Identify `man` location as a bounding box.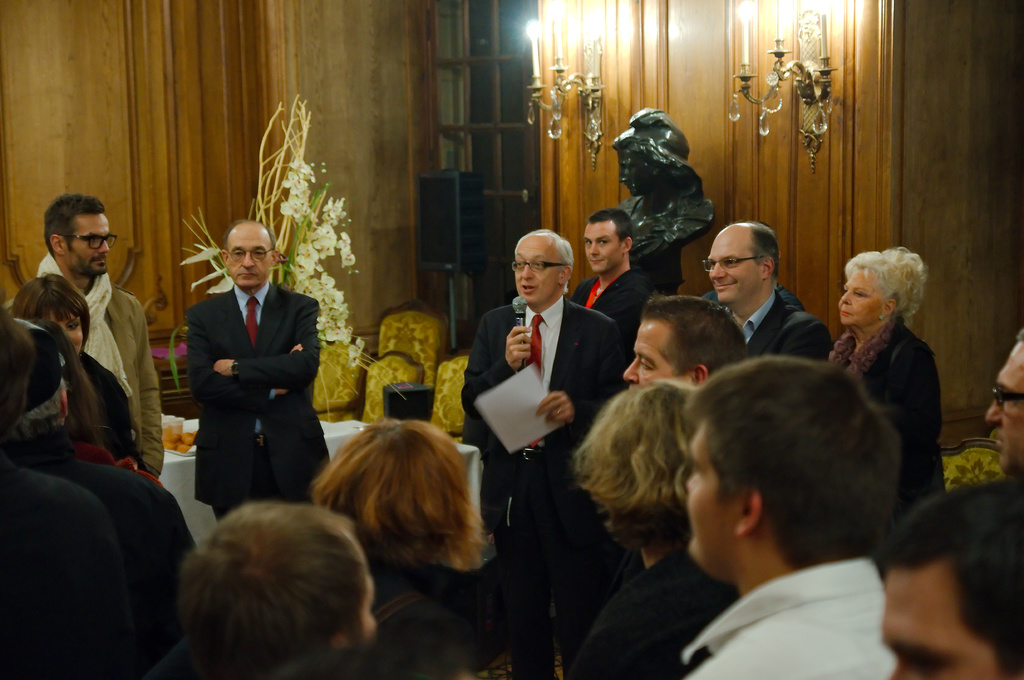
[x1=698, y1=218, x2=832, y2=363].
